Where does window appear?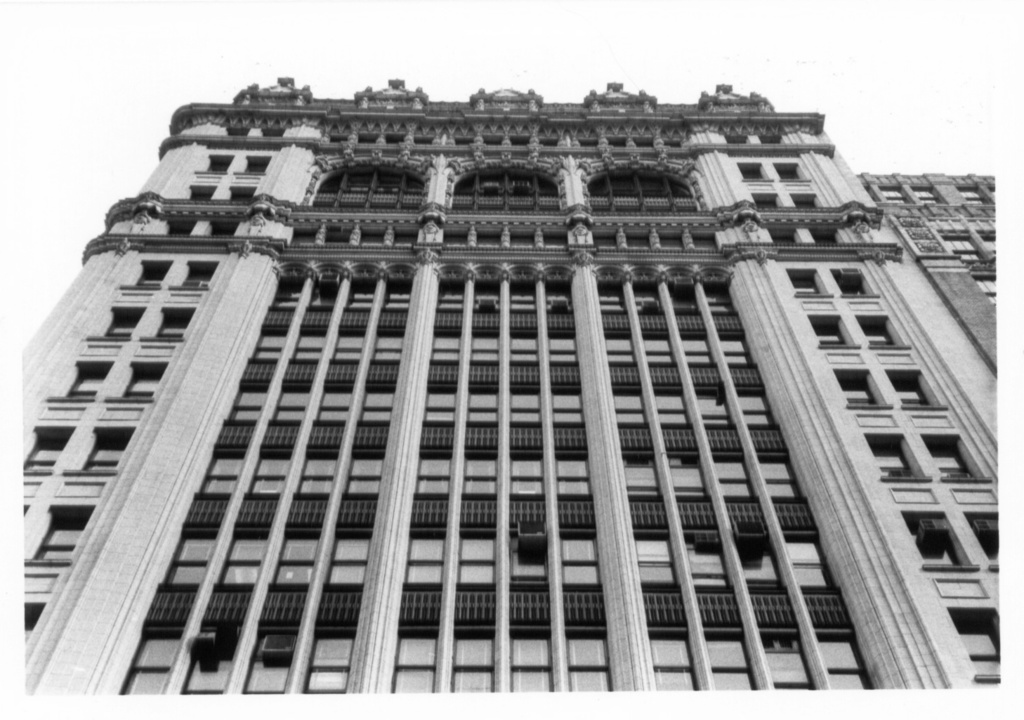
Appears at [599, 230, 620, 248].
